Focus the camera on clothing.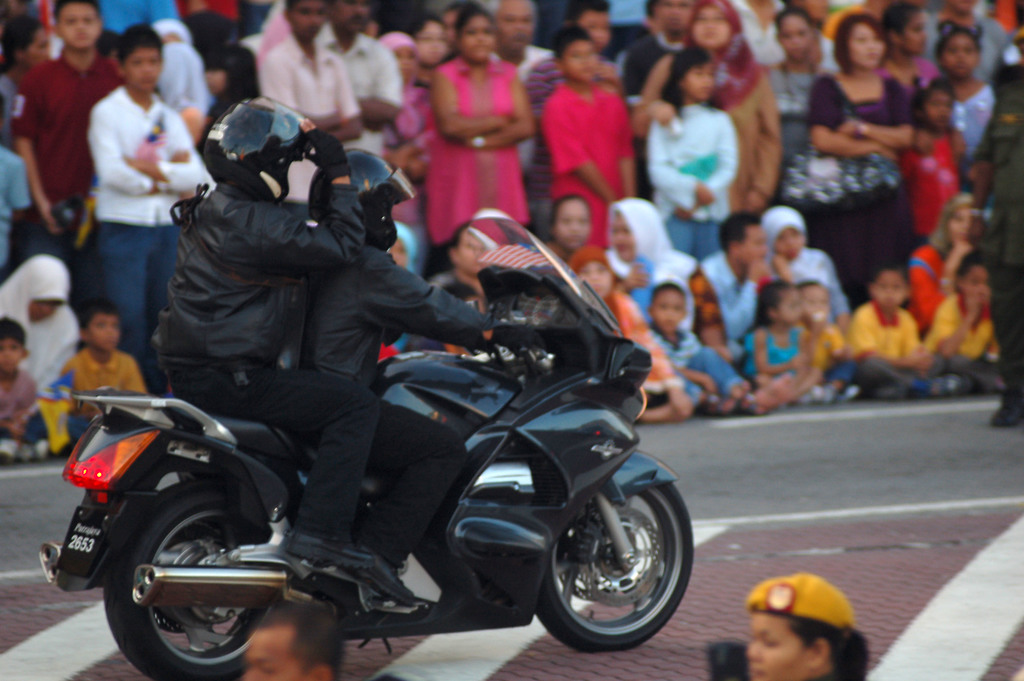
Focus region: crop(292, 235, 506, 568).
